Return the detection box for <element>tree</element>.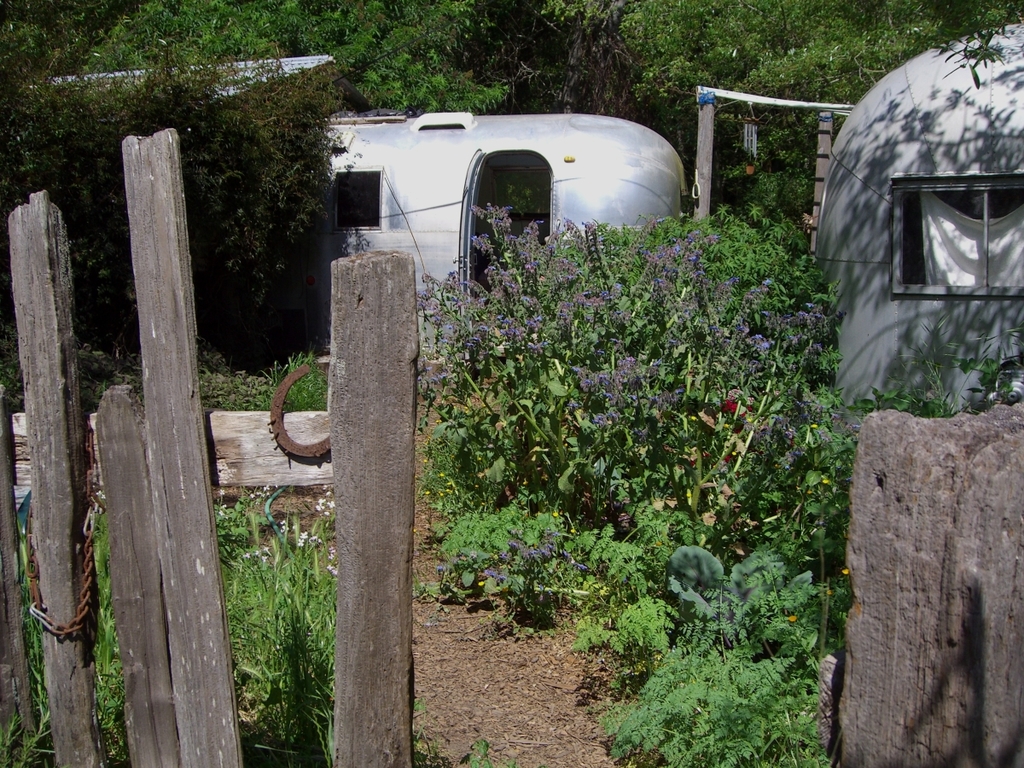
[x1=0, y1=0, x2=1023, y2=355].
